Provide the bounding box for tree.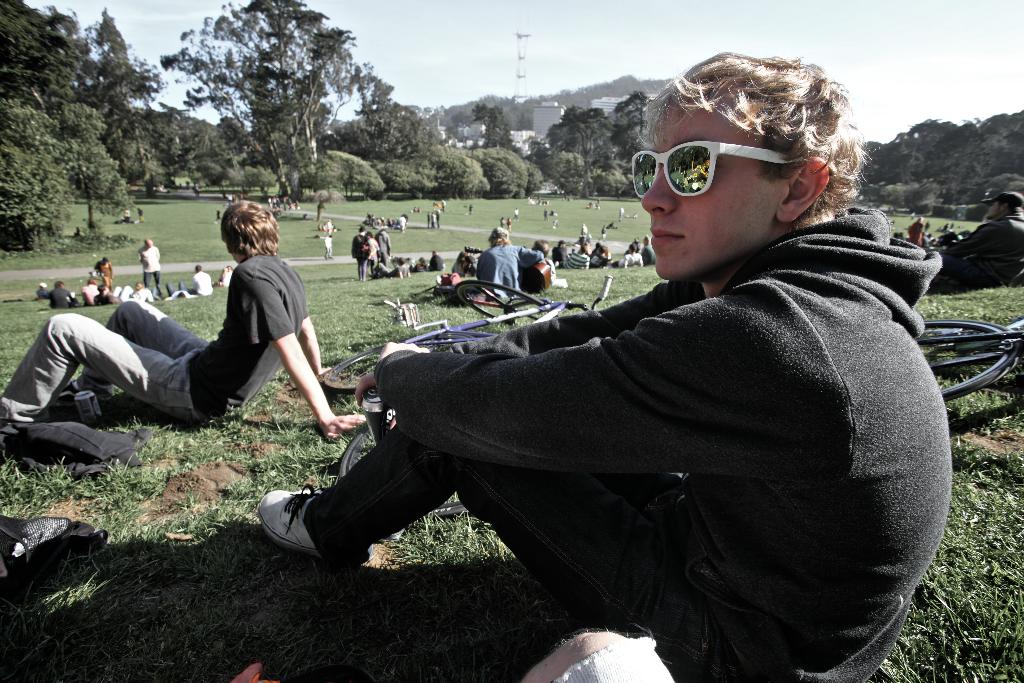
box(540, 86, 650, 194).
